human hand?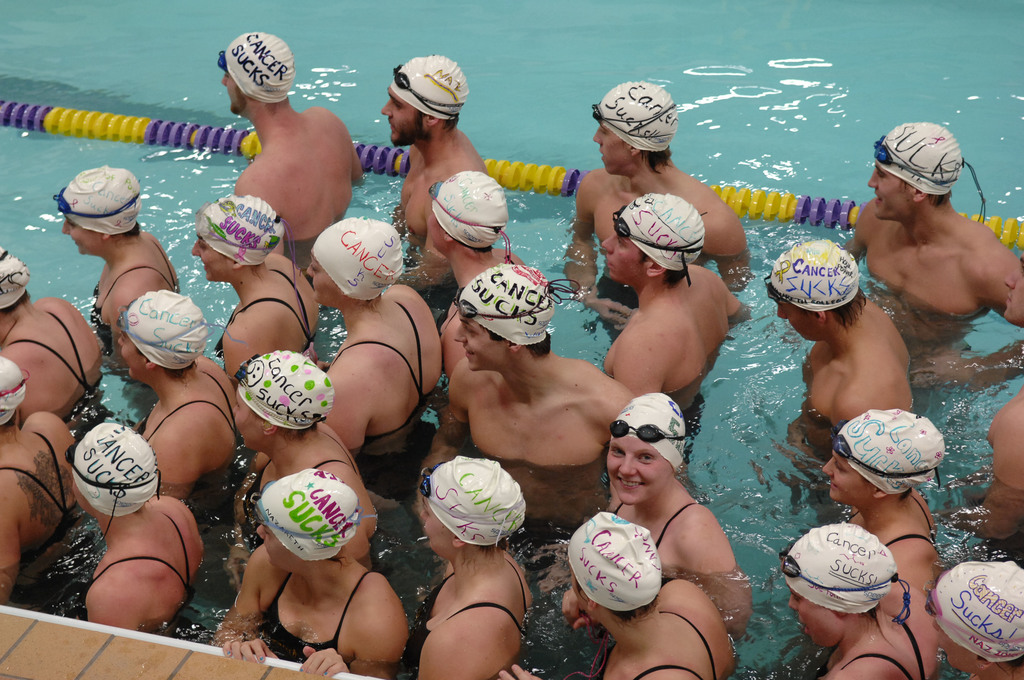
box=[413, 473, 434, 522]
